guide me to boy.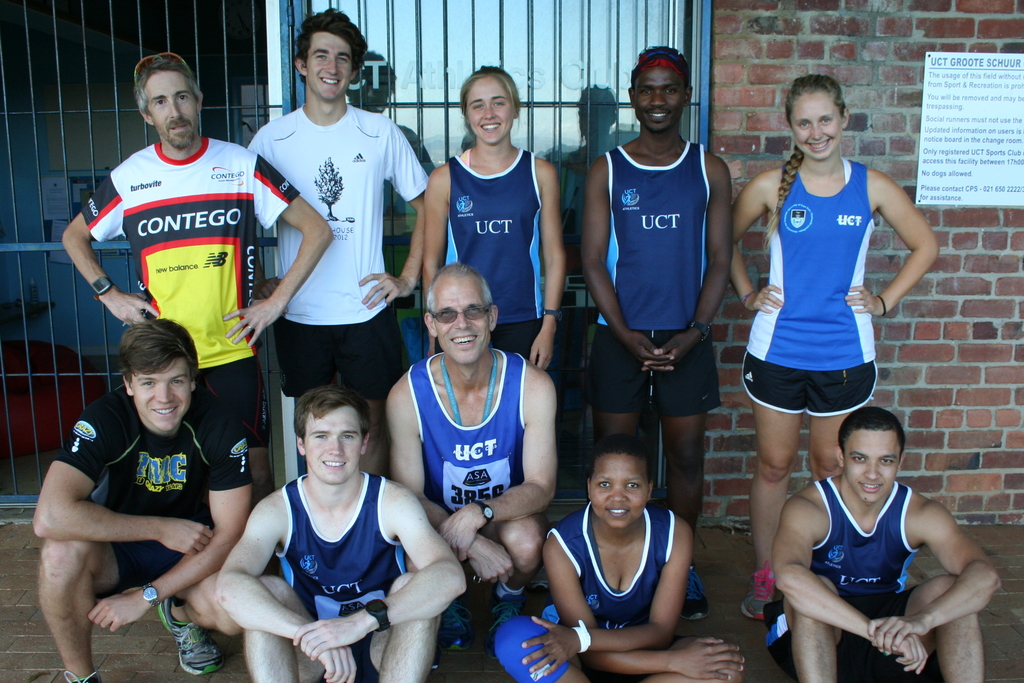
Guidance: (left=211, top=386, right=468, bottom=682).
